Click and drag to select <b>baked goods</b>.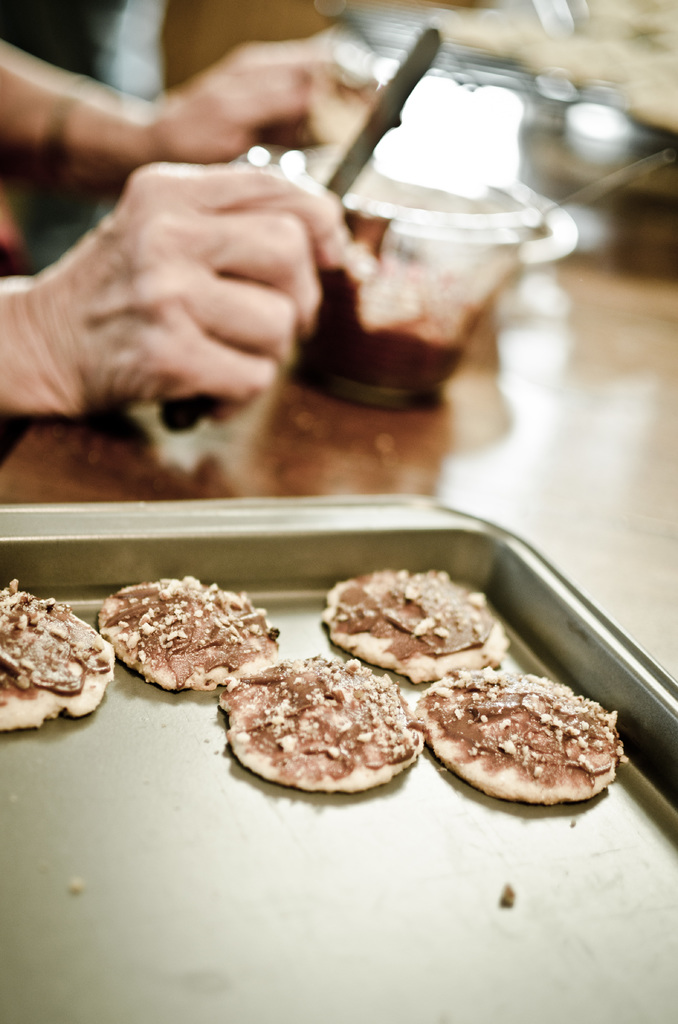
Selection: region(214, 648, 421, 803).
